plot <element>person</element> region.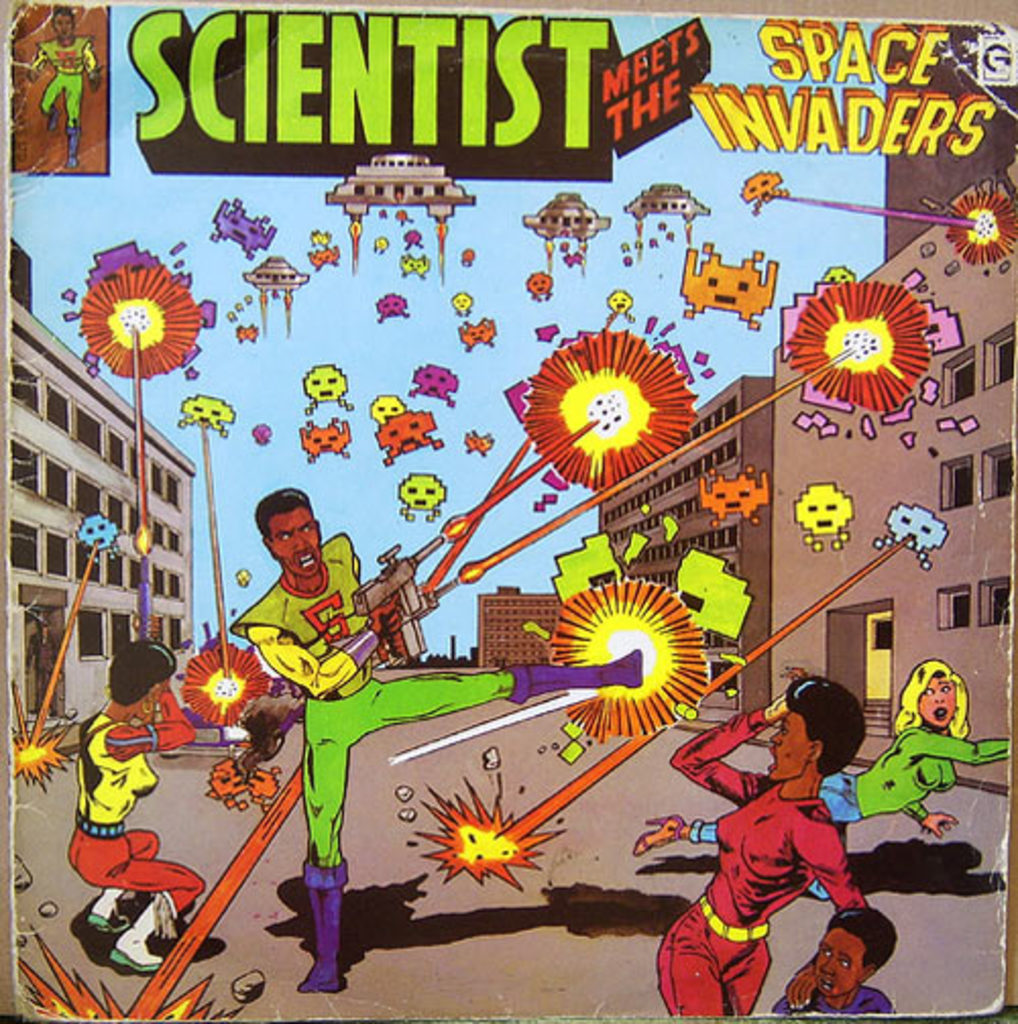
Plotted at BBox(232, 489, 639, 985).
